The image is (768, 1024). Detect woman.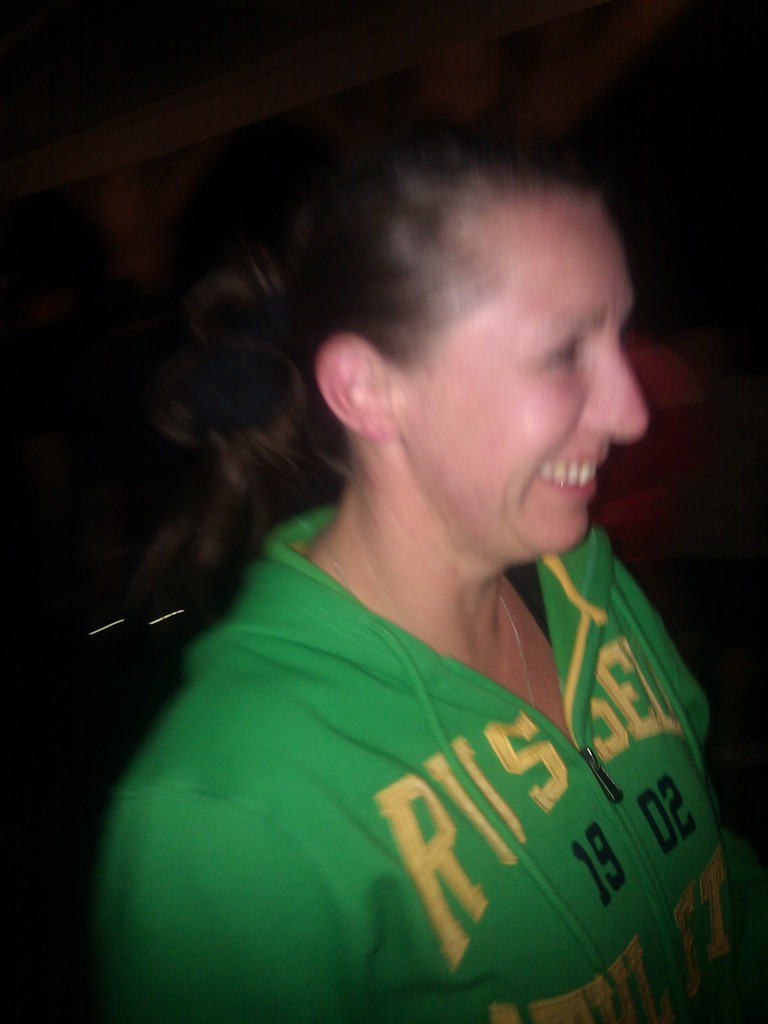
Detection: [92, 132, 755, 1023].
